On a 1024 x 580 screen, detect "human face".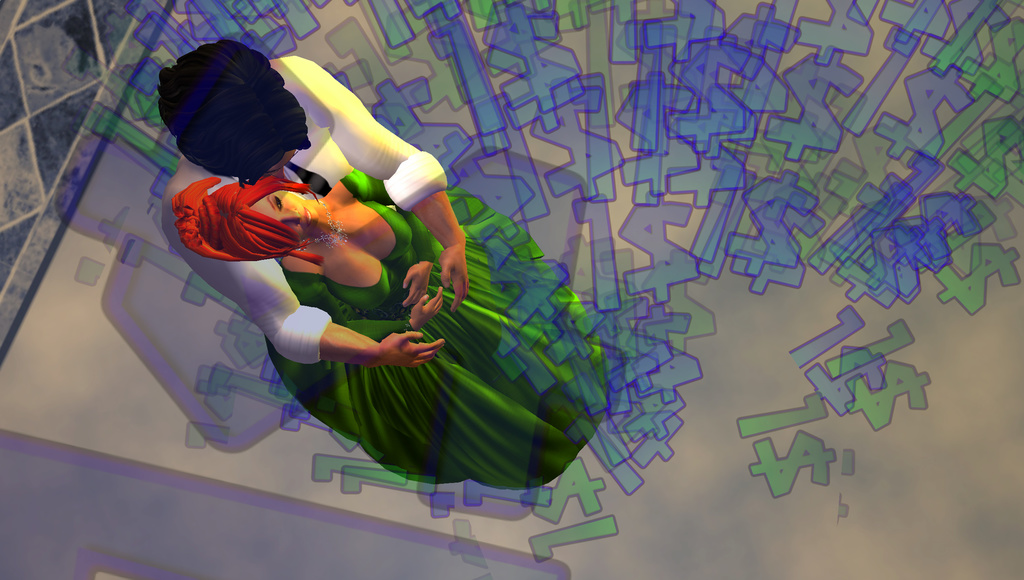
detection(266, 145, 300, 181).
